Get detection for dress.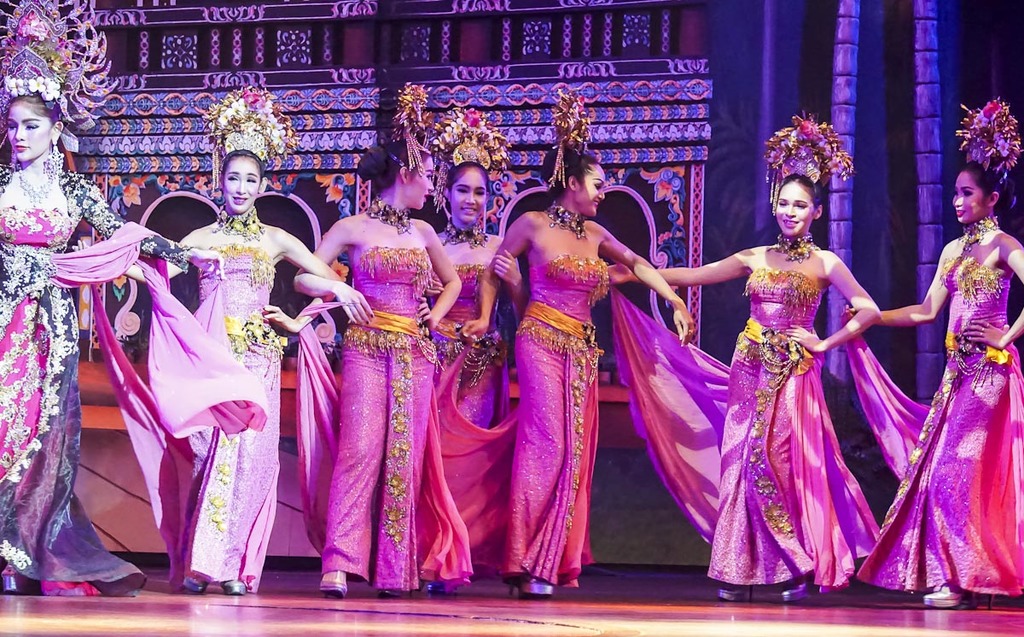
Detection: Rect(425, 256, 627, 608).
